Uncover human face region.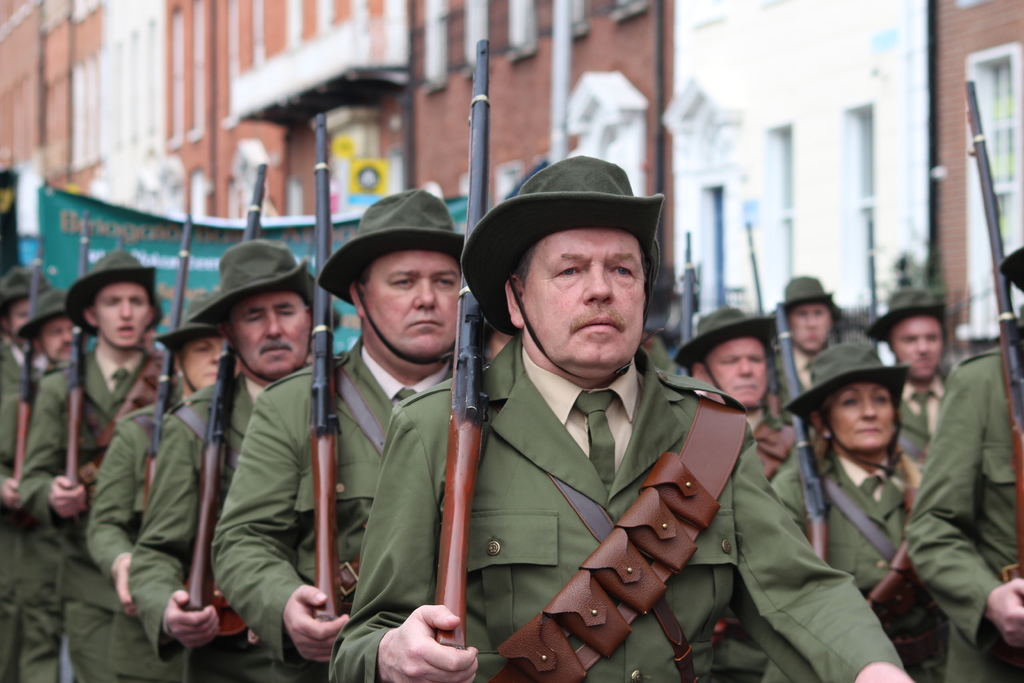
Uncovered: detection(93, 285, 153, 343).
